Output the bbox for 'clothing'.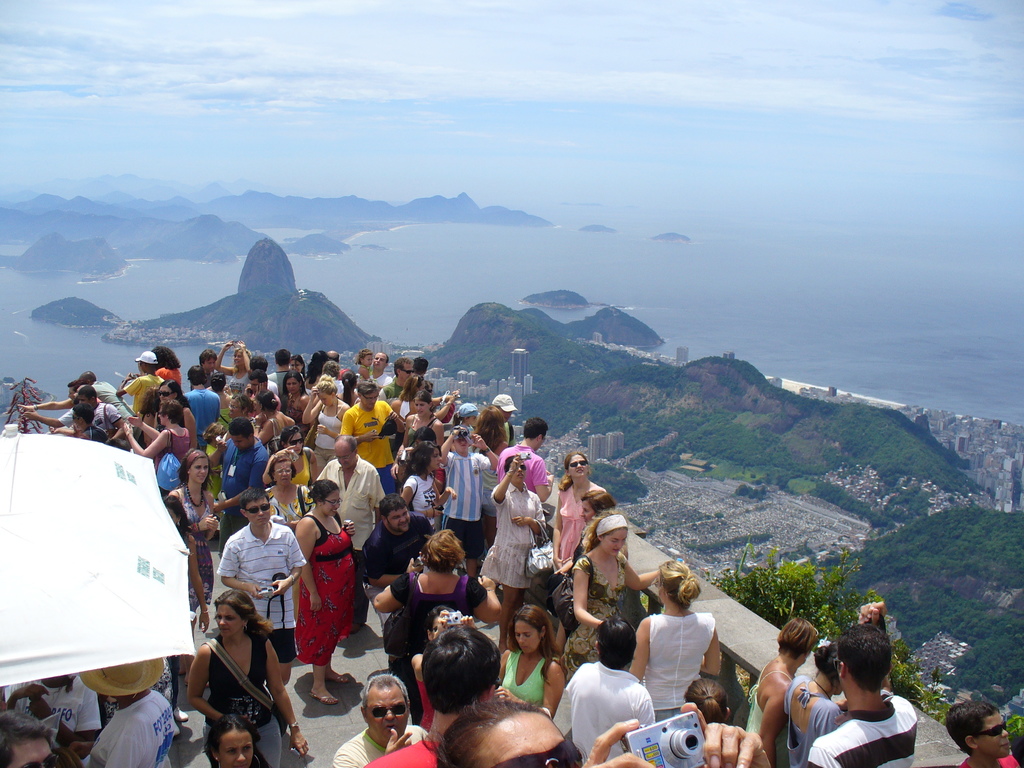
detection(550, 463, 616, 564).
